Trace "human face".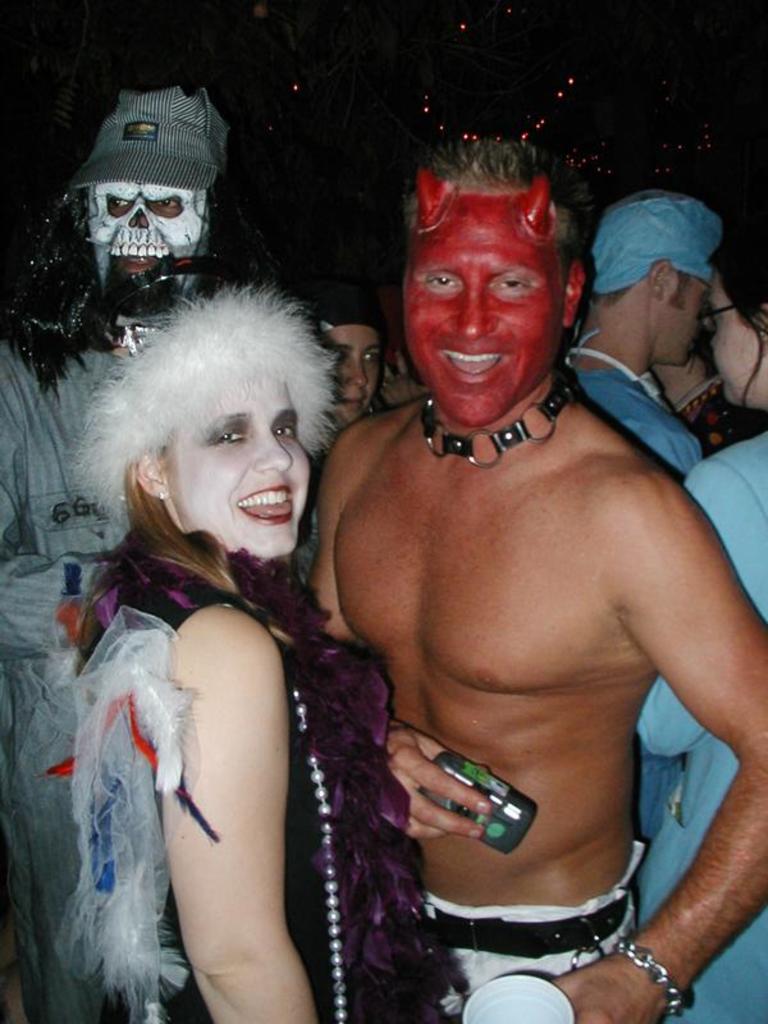
Traced to left=396, top=195, right=566, bottom=424.
